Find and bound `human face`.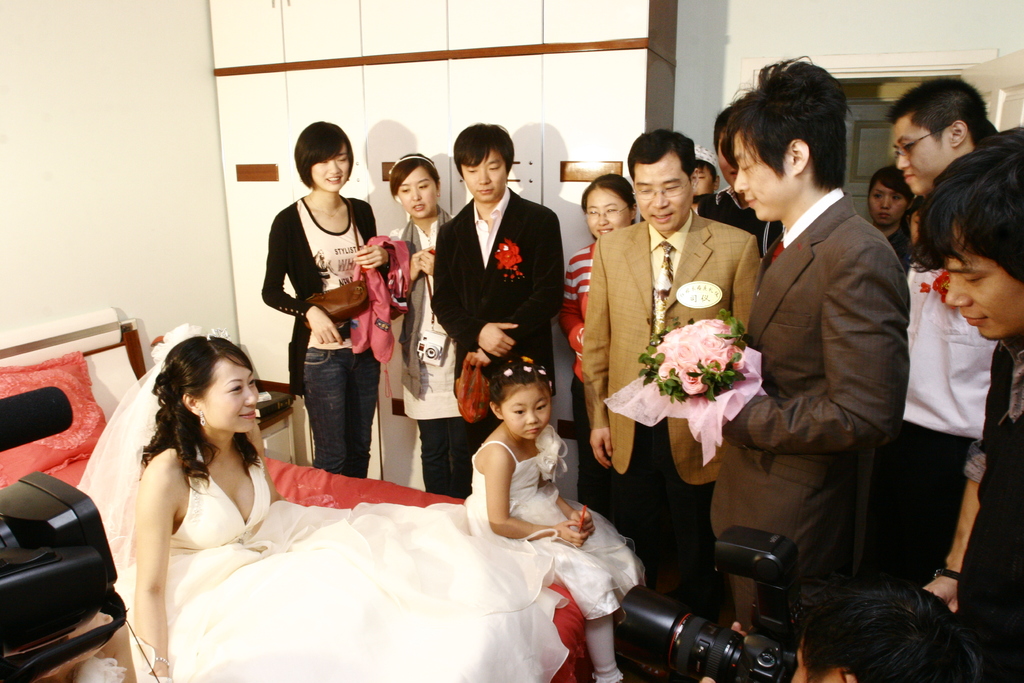
Bound: (305, 139, 349, 190).
